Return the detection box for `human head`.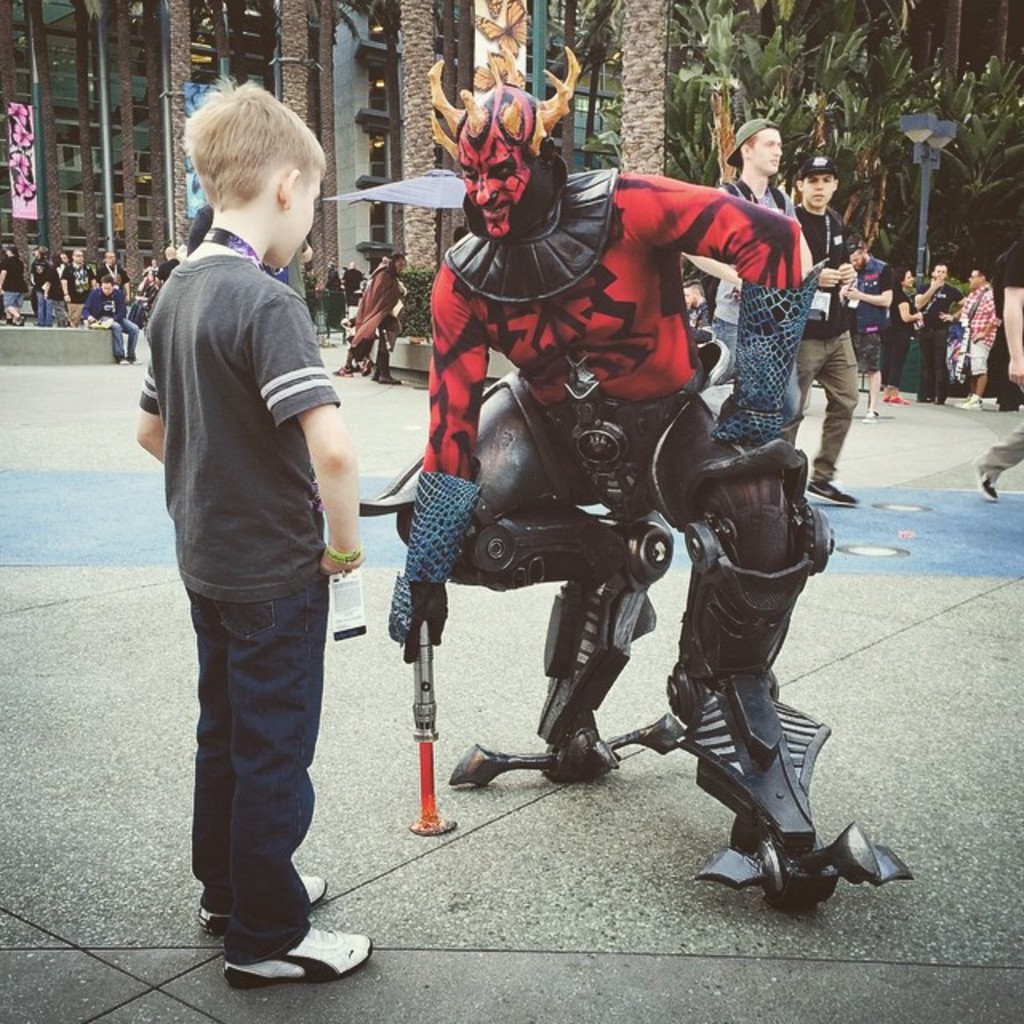
left=448, top=77, right=563, bottom=242.
